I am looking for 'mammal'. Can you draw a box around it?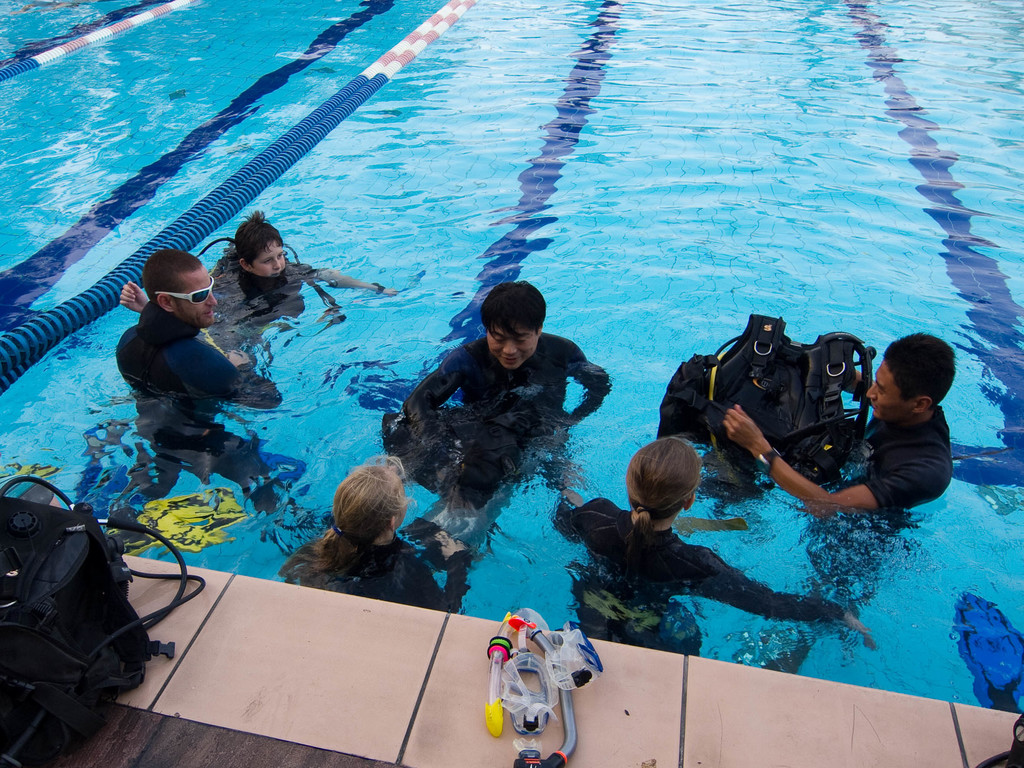
Sure, the bounding box is (left=726, top=329, right=956, bottom=536).
